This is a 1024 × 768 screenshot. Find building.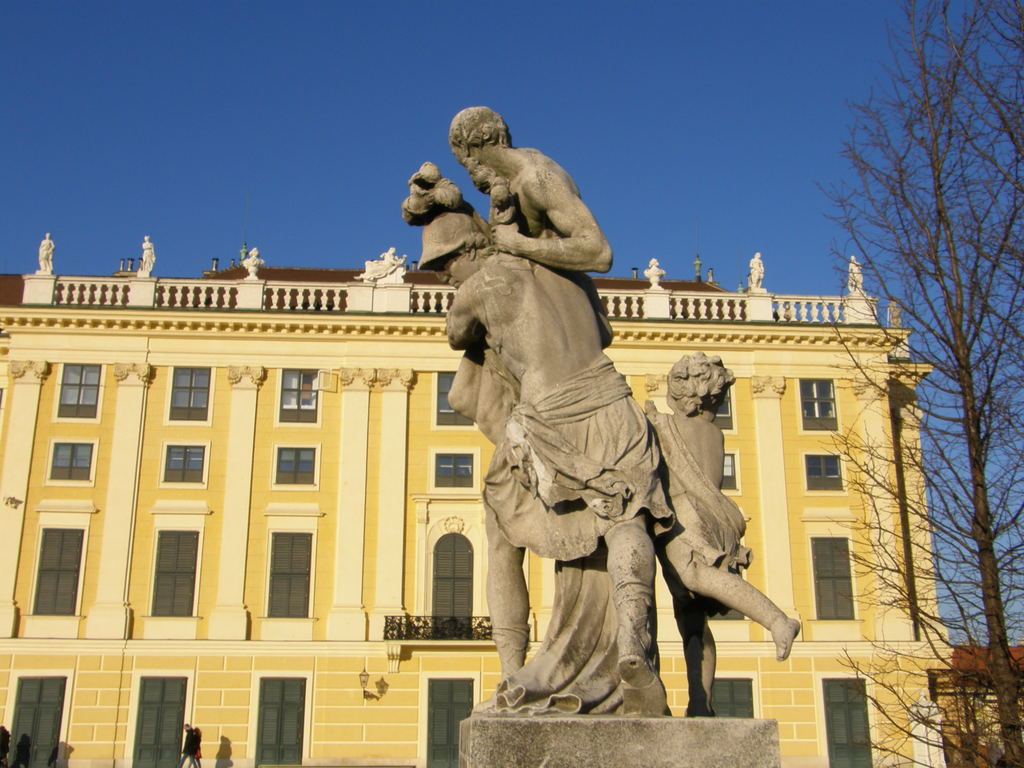
Bounding box: {"x1": 0, "y1": 232, "x2": 1023, "y2": 767}.
